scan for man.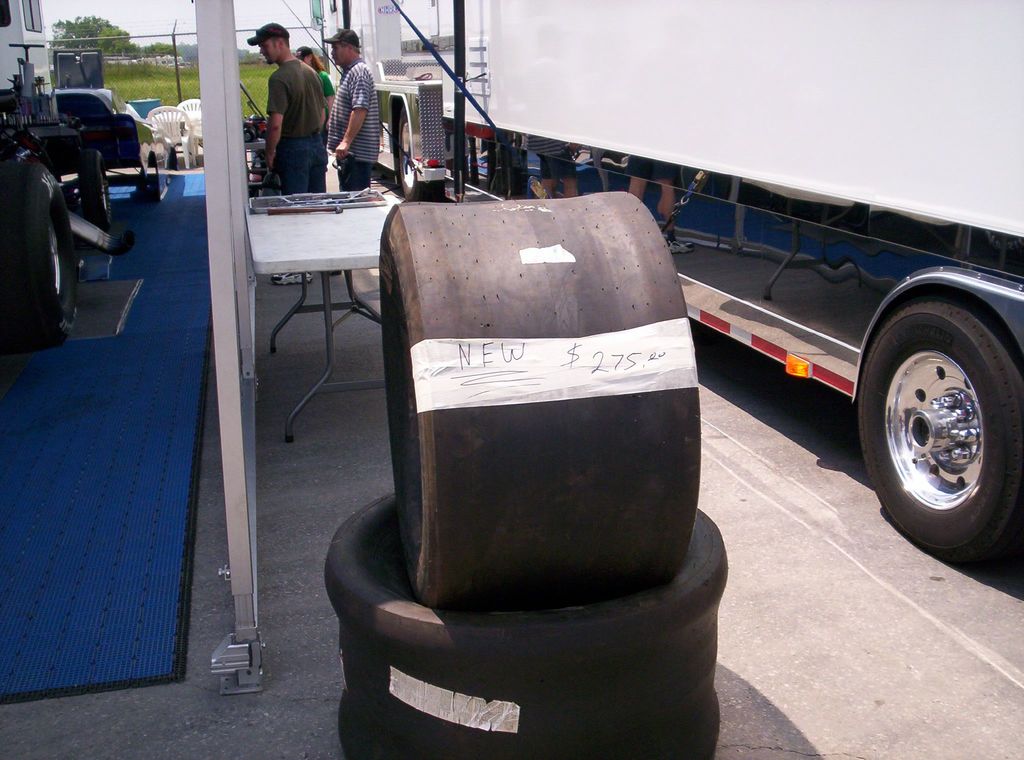
Scan result: <bbox>319, 31, 388, 193</bbox>.
